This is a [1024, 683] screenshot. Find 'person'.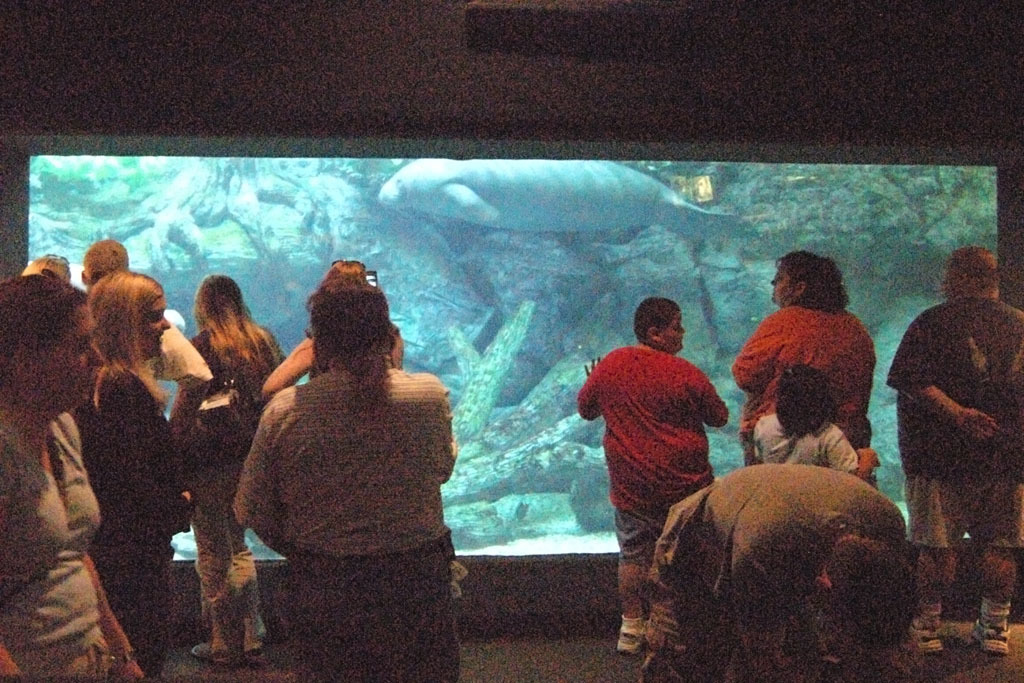
Bounding box: pyautogui.locateOnScreen(22, 254, 70, 287).
